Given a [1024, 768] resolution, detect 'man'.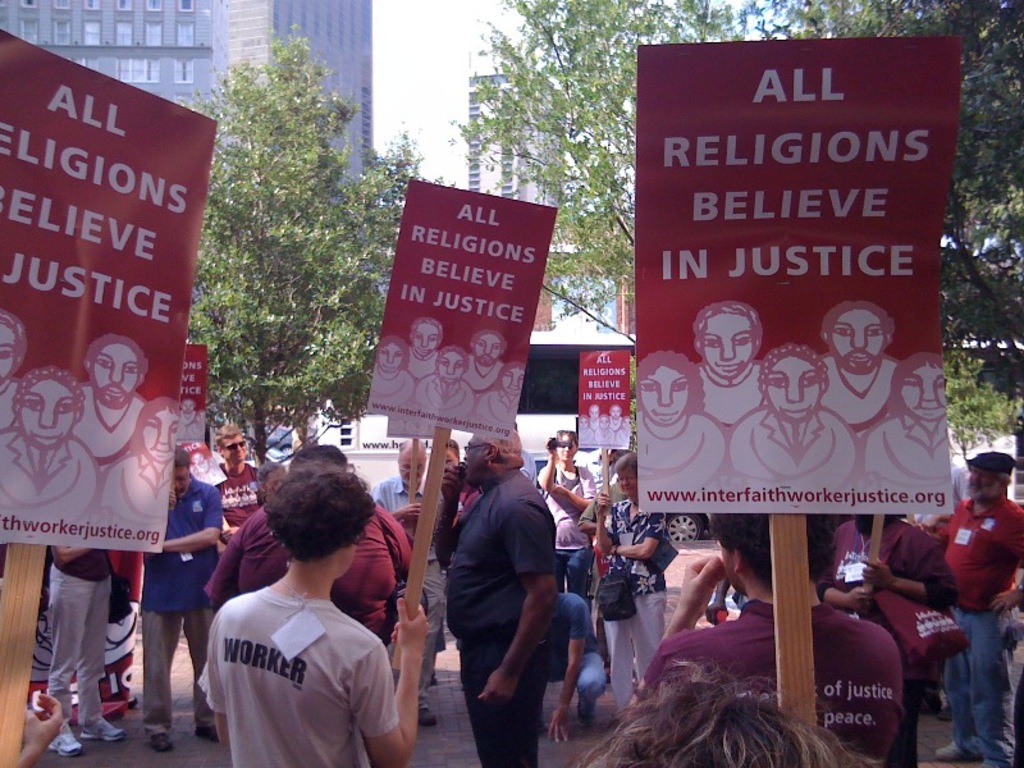
BBox(367, 444, 449, 726).
